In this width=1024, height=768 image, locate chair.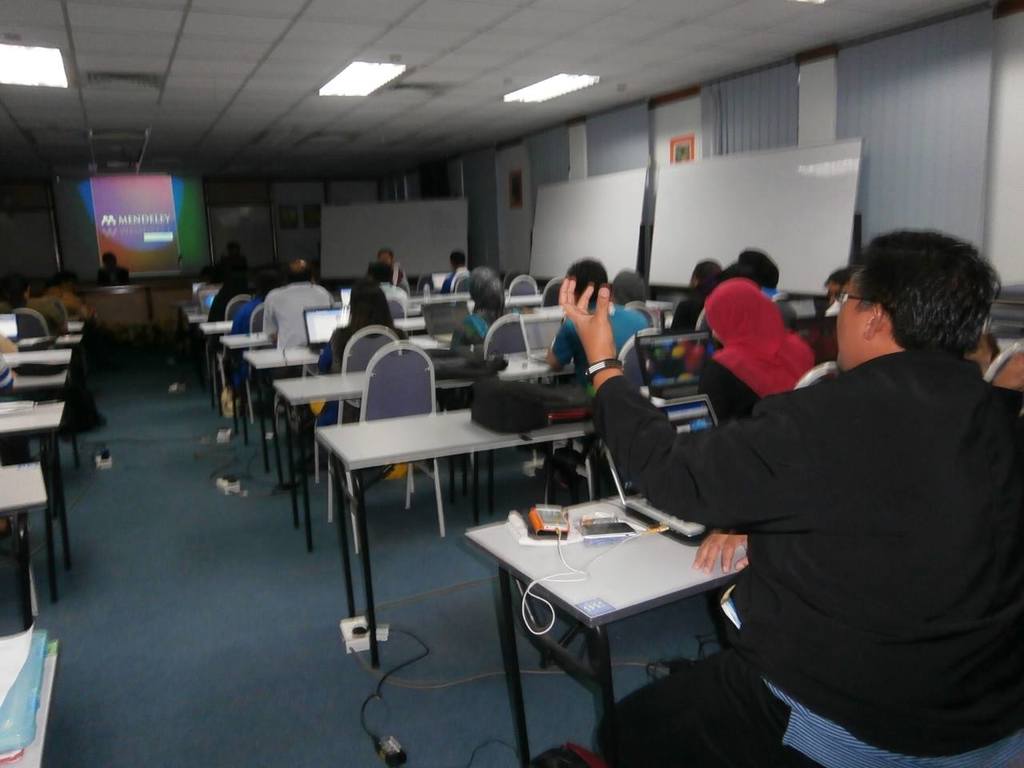
Bounding box: 386/289/407/319.
